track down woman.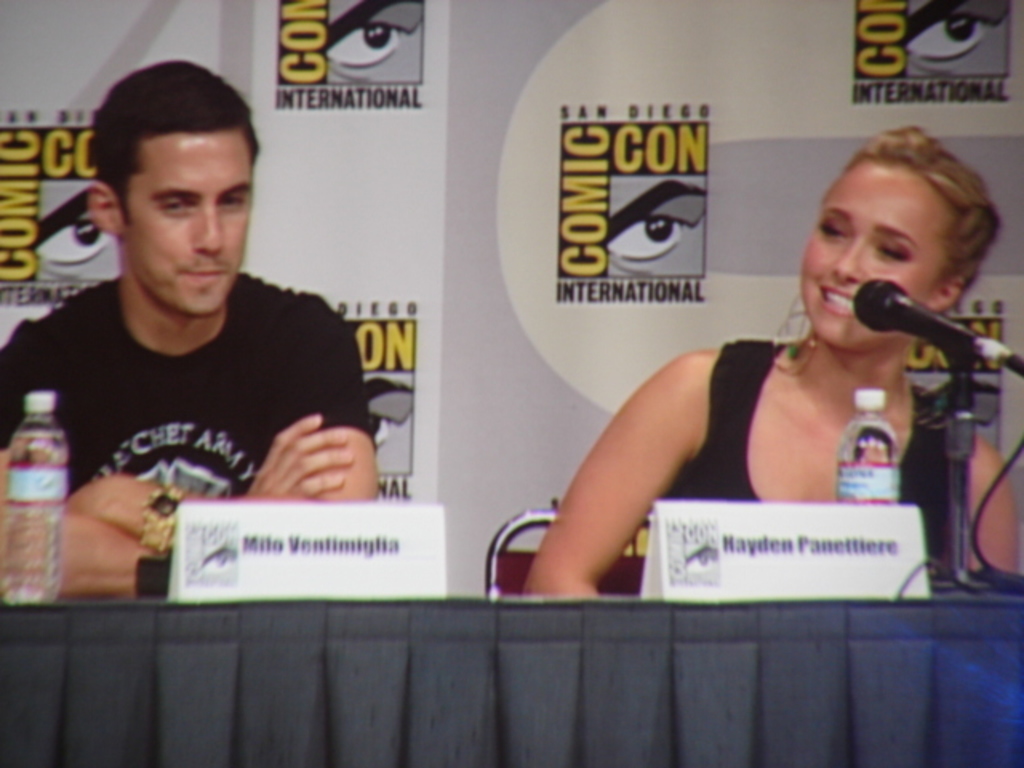
Tracked to 502, 182, 968, 614.
